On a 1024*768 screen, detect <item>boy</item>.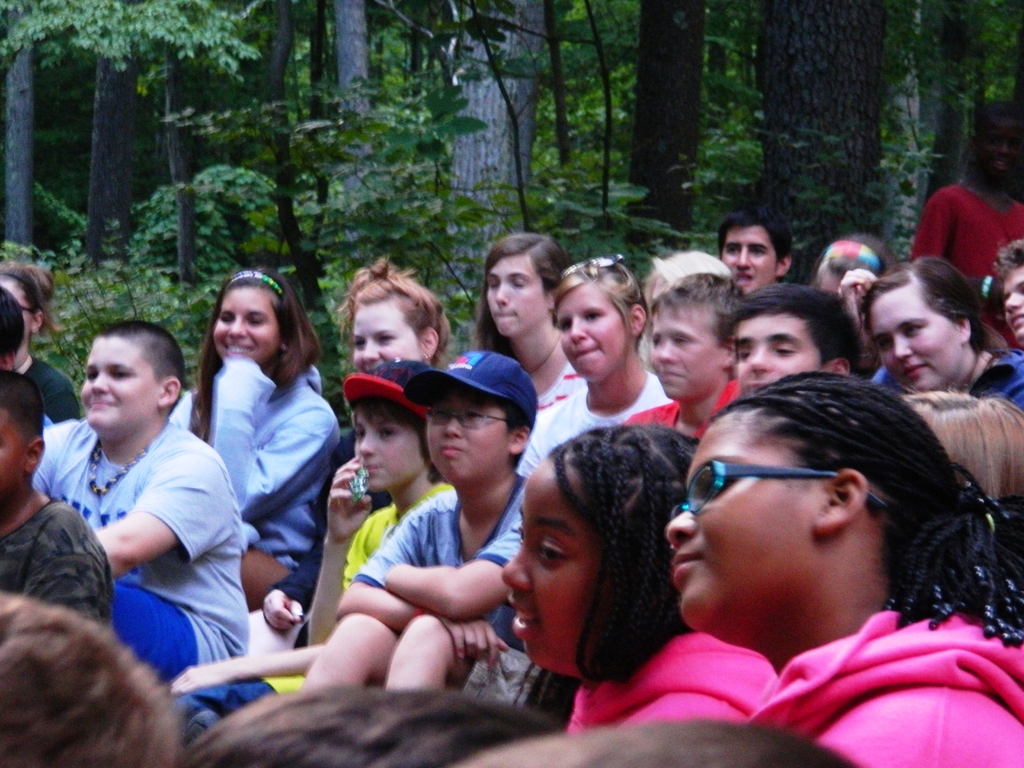
{"left": 0, "top": 359, "right": 115, "bottom": 644}.
